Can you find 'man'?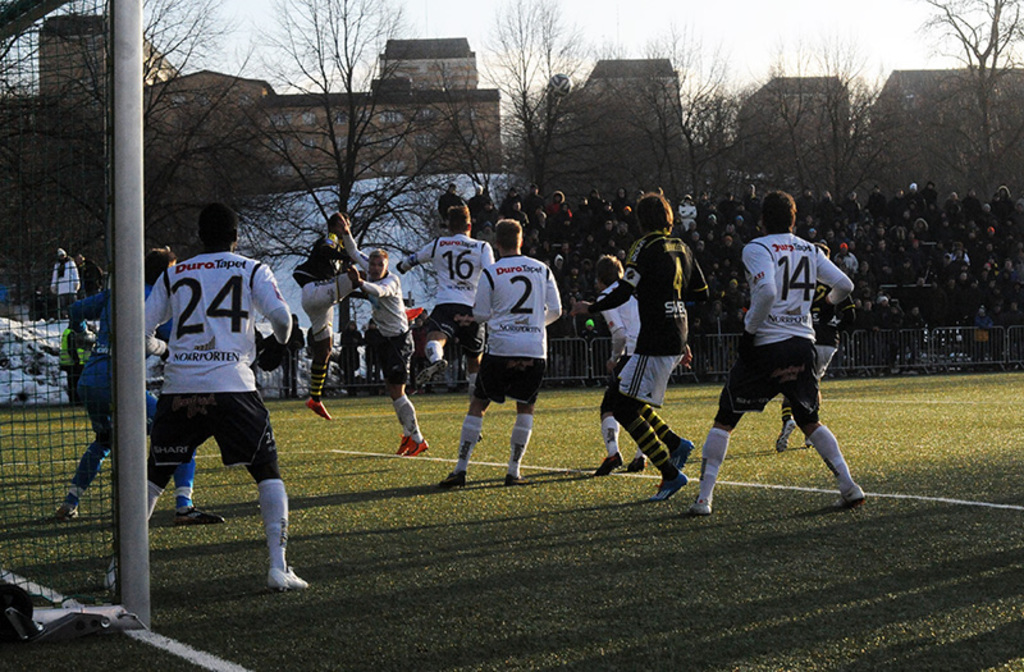
Yes, bounding box: <box>442,220,561,486</box>.
